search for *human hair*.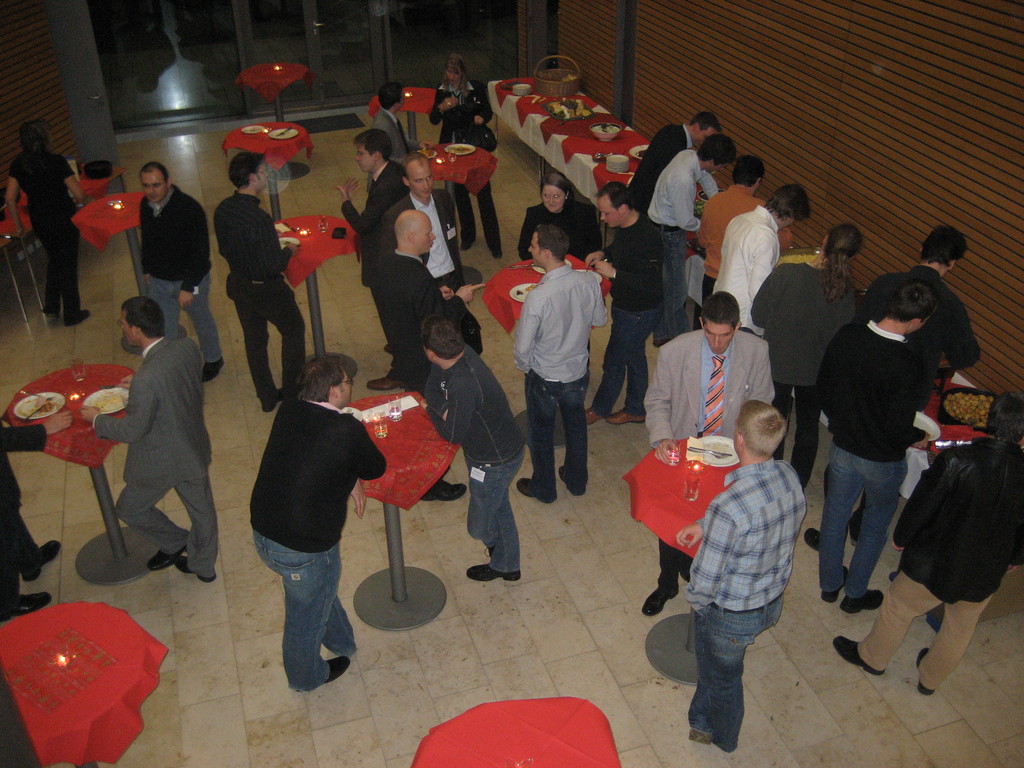
Found at detection(983, 392, 1023, 442).
